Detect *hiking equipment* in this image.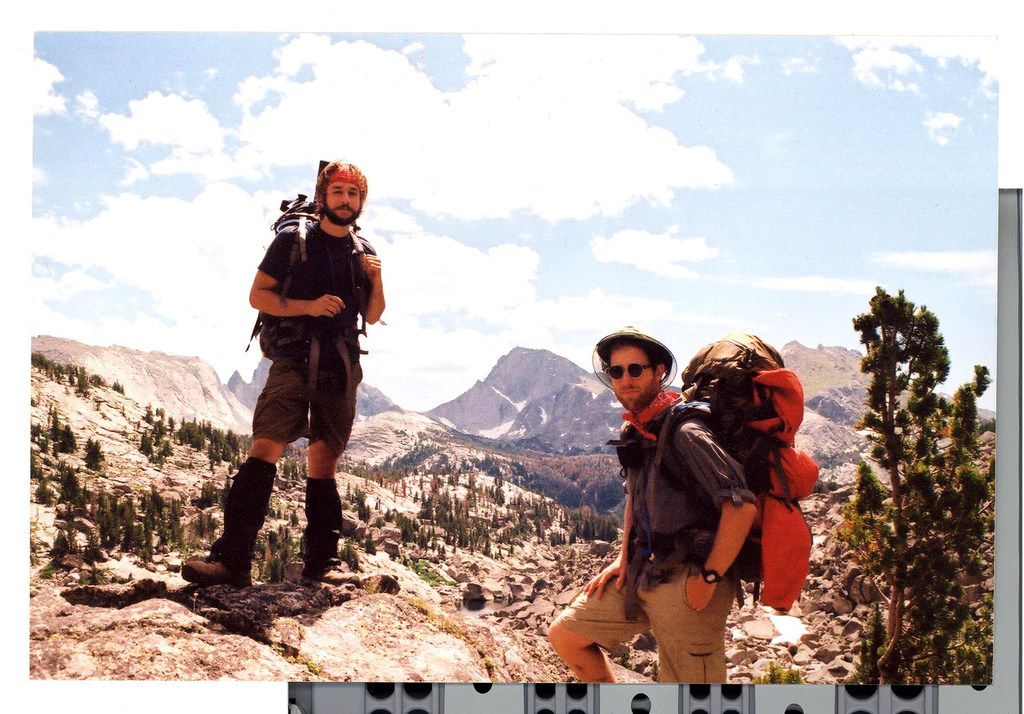
Detection: 244,188,372,398.
